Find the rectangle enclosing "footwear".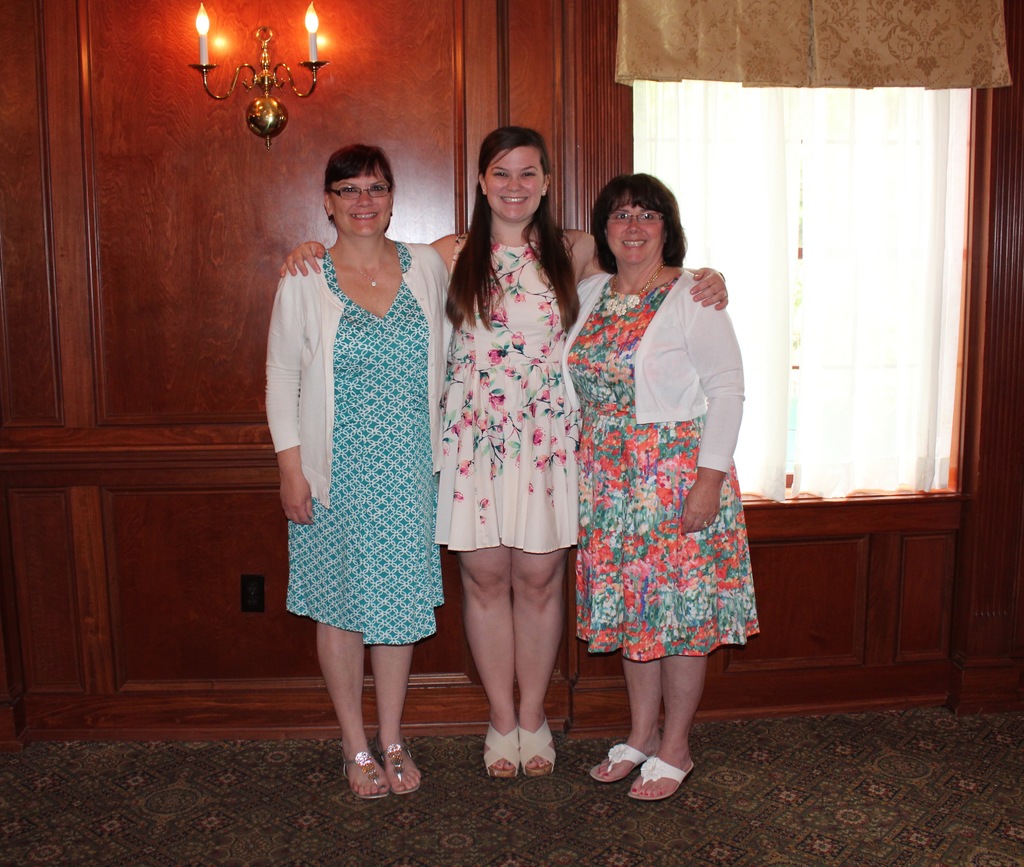
crop(370, 736, 418, 796).
